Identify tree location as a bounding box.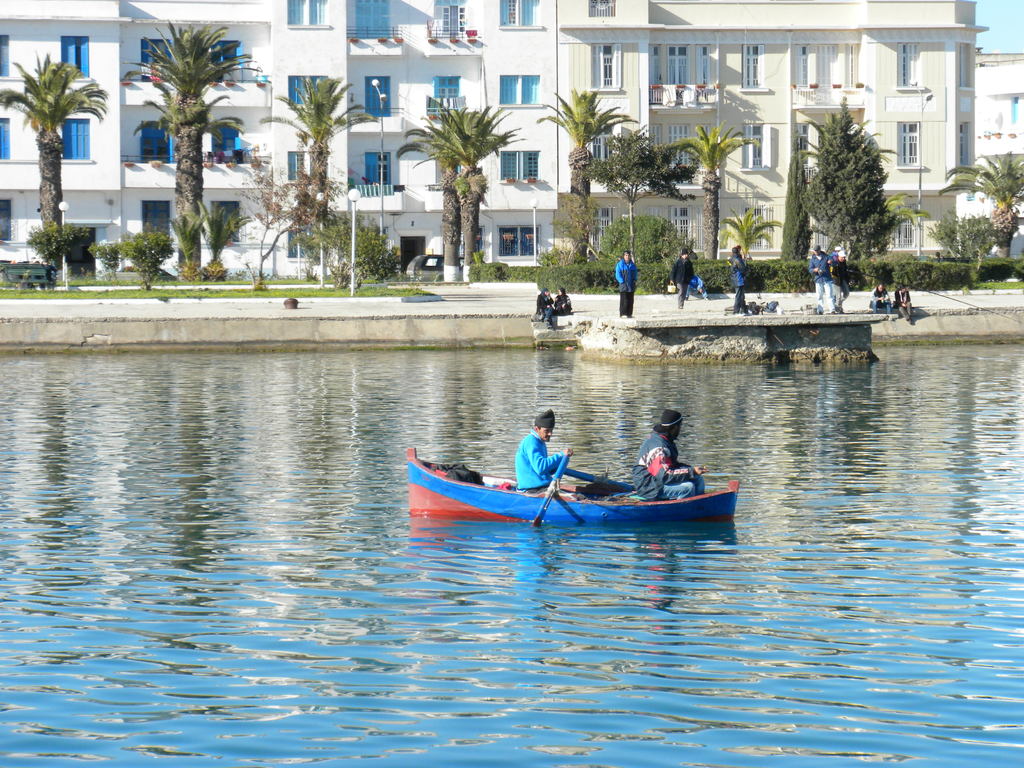
[7, 23, 105, 229].
